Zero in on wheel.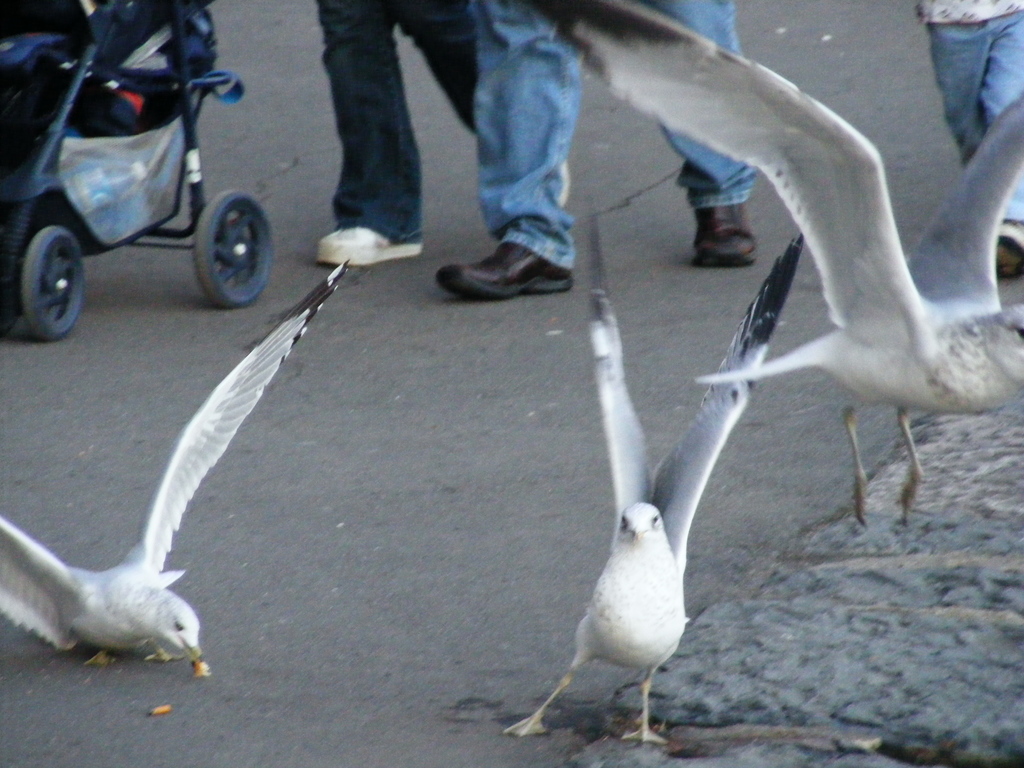
Zeroed in: <bbox>17, 224, 92, 339</bbox>.
